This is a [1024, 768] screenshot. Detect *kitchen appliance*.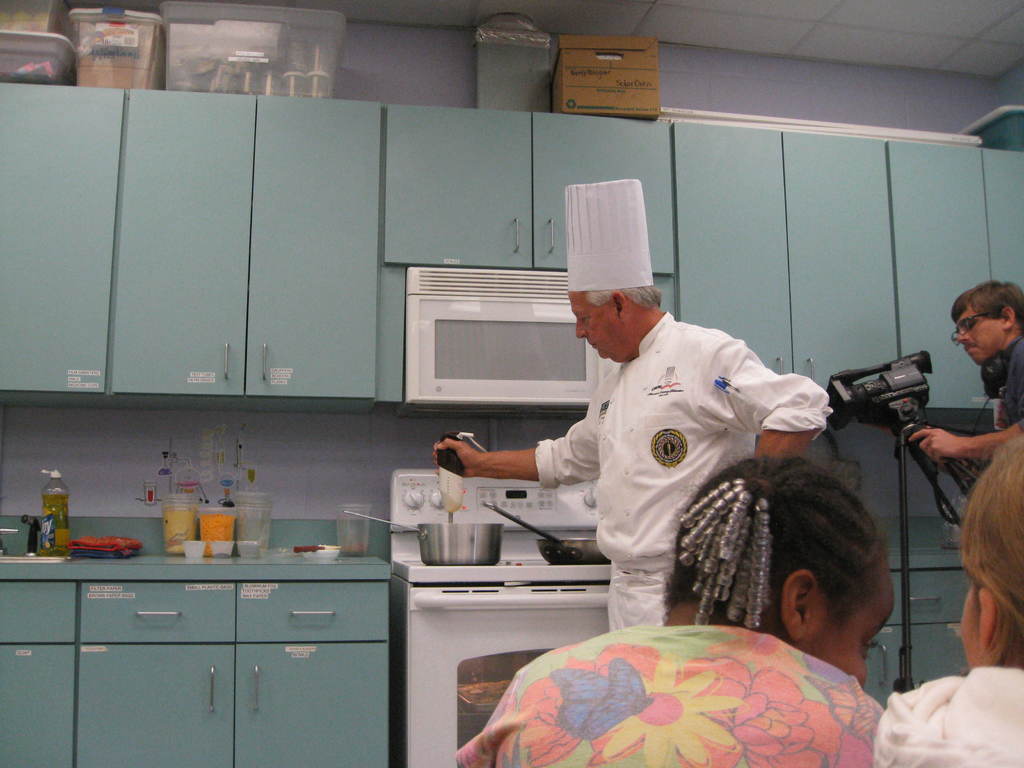
{"left": 0, "top": 0, "right": 54, "bottom": 37}.
